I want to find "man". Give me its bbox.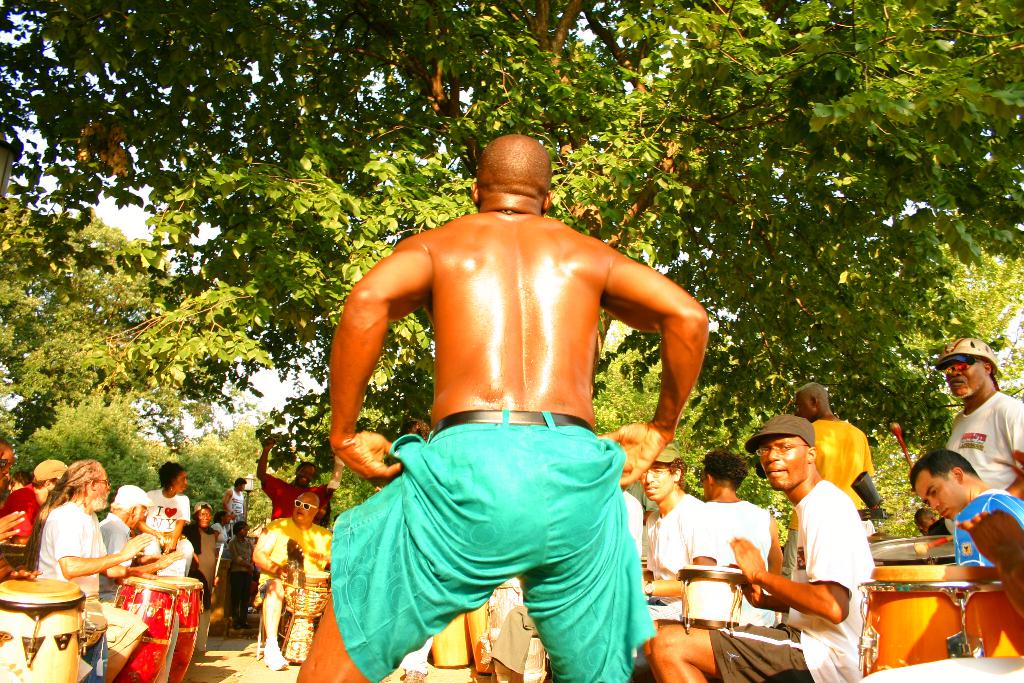
crop(253, 436, 340, 520).
